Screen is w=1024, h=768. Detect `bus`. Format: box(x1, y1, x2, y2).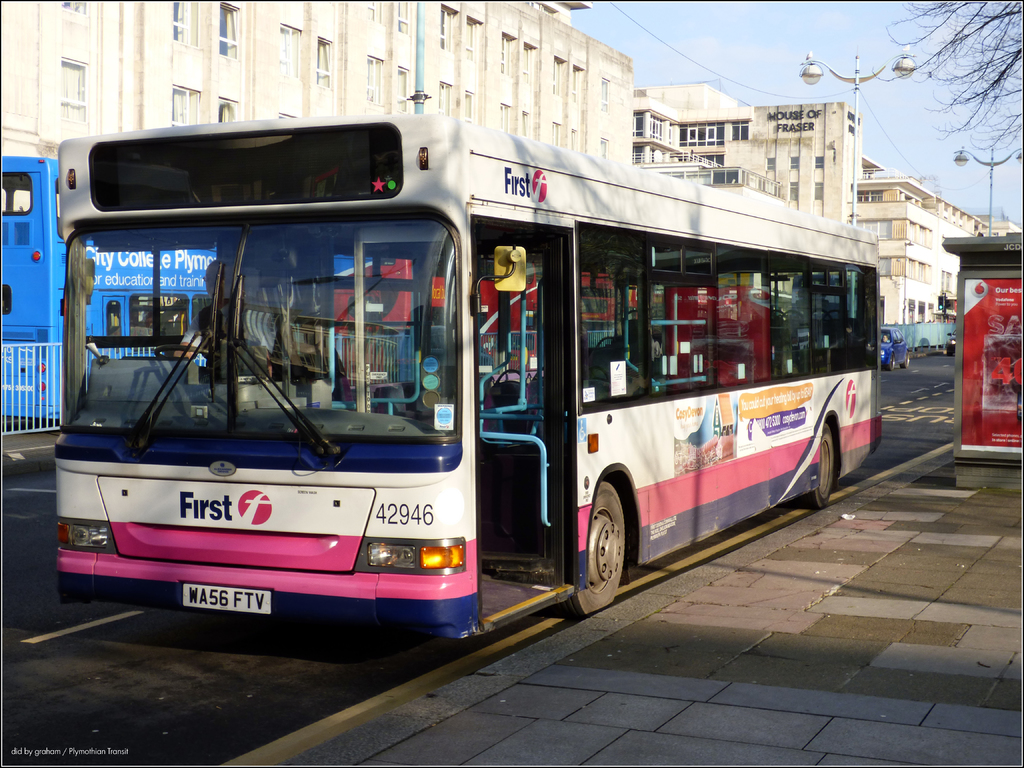
box(0, 159, 376, 426).
